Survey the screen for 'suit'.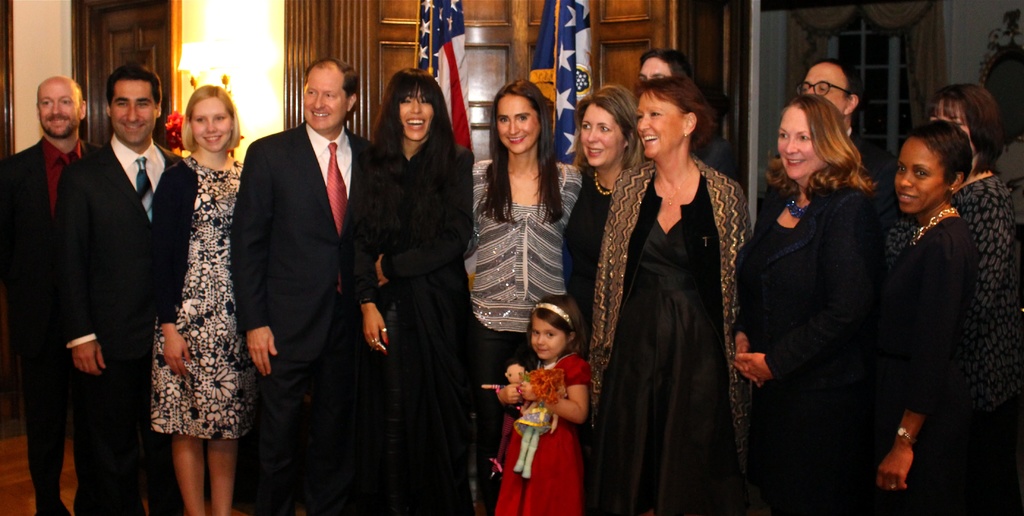
Survey found: region(2, 130, 107, 515).
